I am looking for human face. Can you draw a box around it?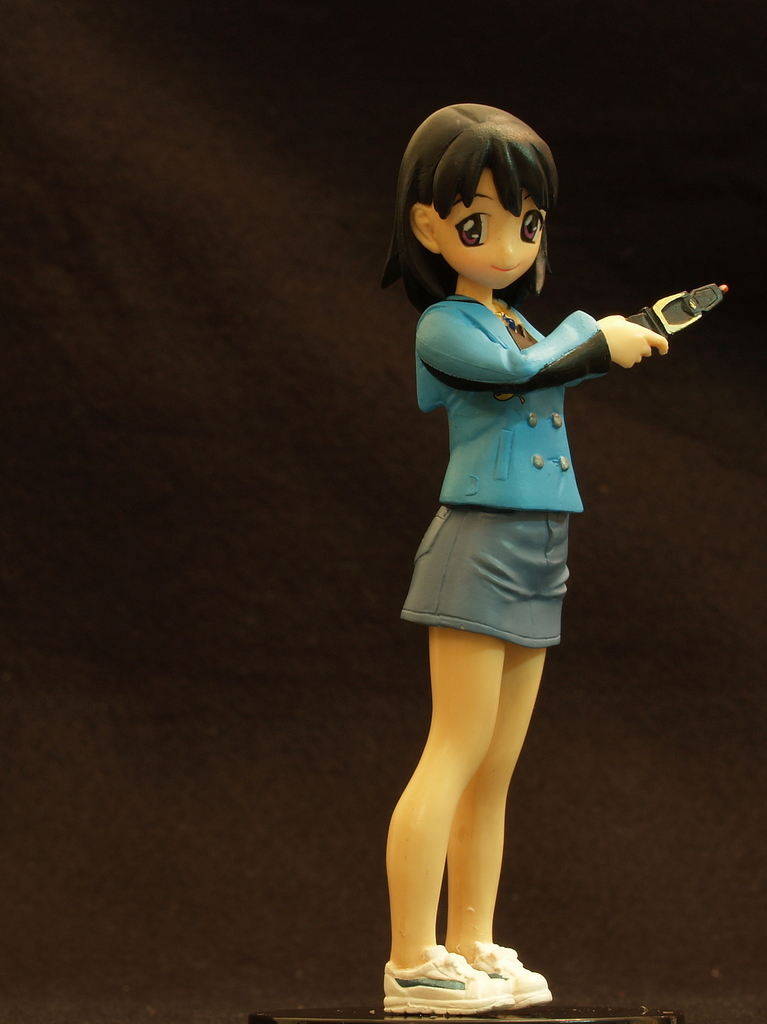
Sure, the bounding box is (437,171,537,293).
